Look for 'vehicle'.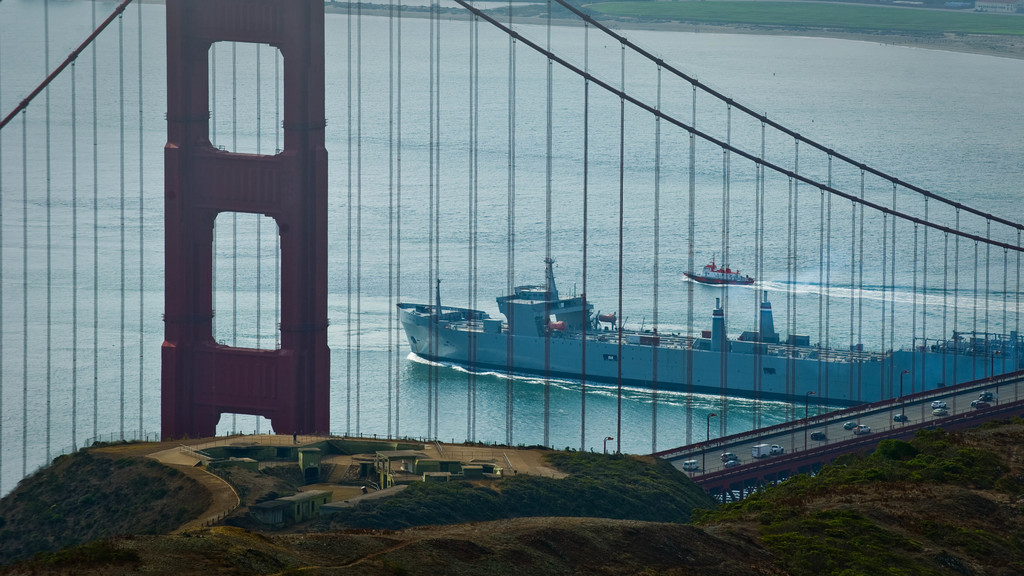
Found: pyautogui.locateOnScreen(933, 409, 950, 417).
